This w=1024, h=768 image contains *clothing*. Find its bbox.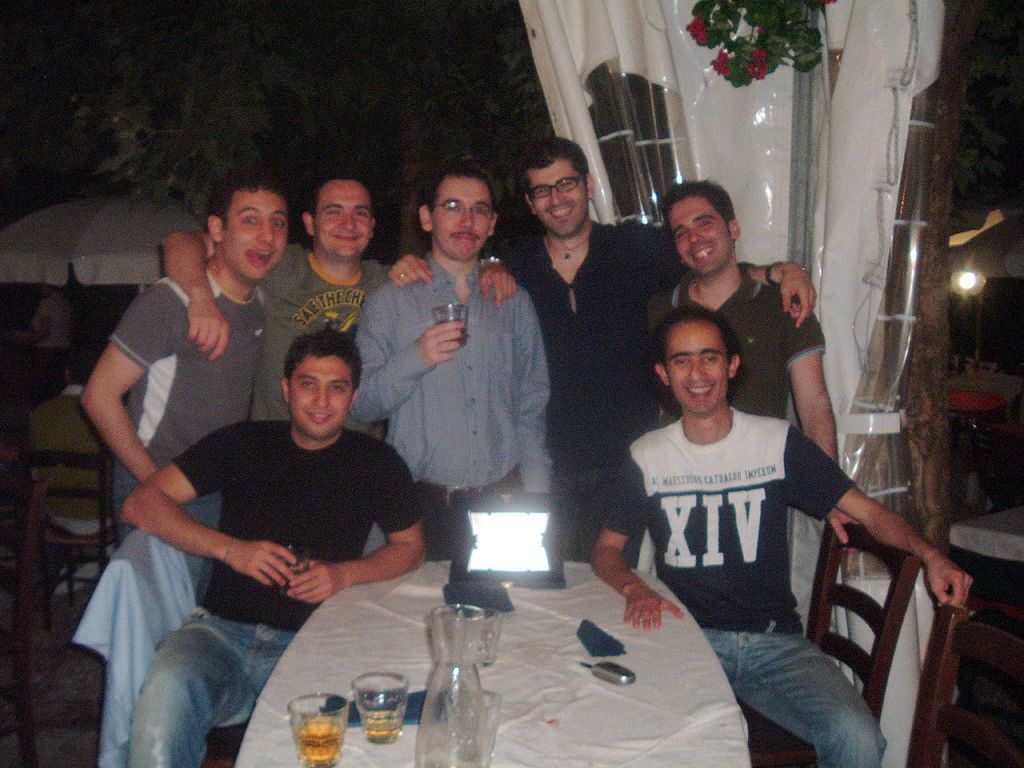
bbox=(106, 358, 433, 705).
